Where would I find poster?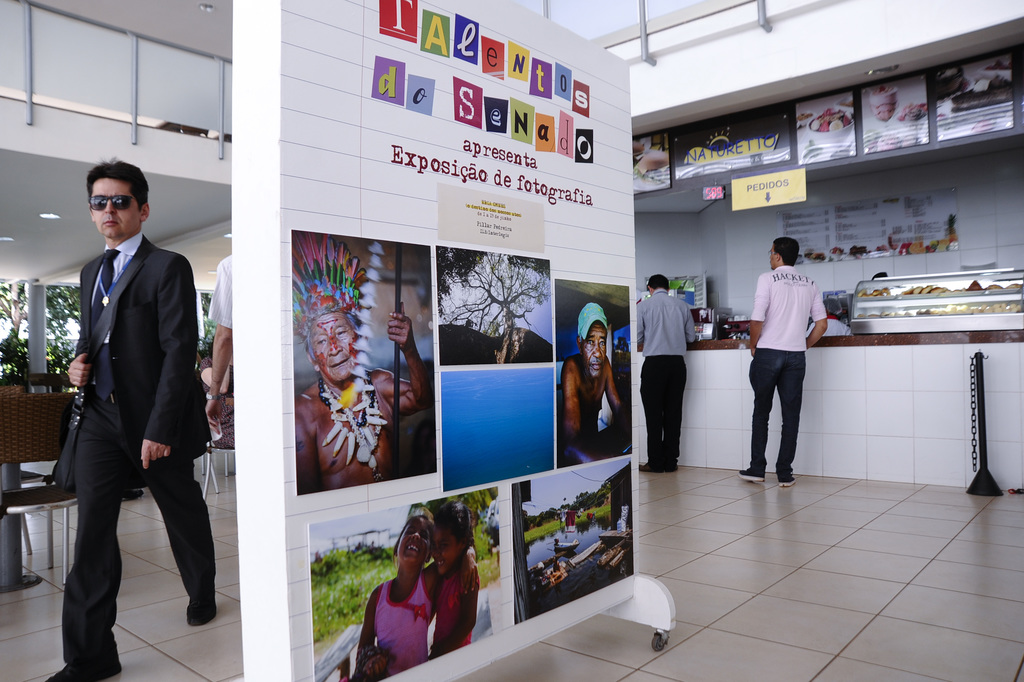
At [794, 90, 858, 167].
